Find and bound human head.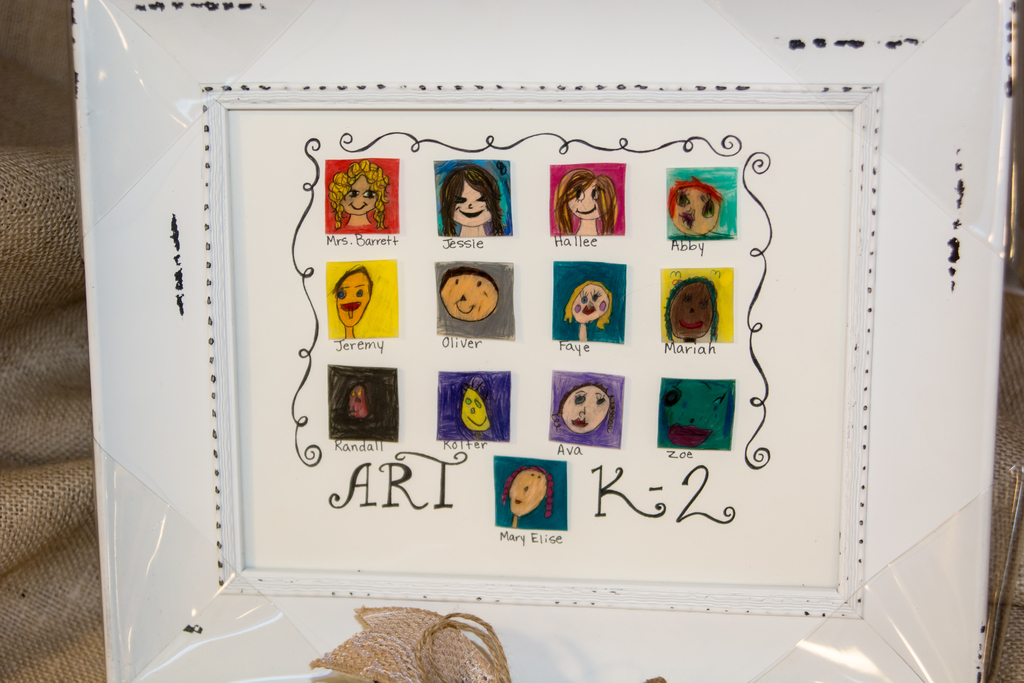
Bound: 566, 283, 609, 320.
